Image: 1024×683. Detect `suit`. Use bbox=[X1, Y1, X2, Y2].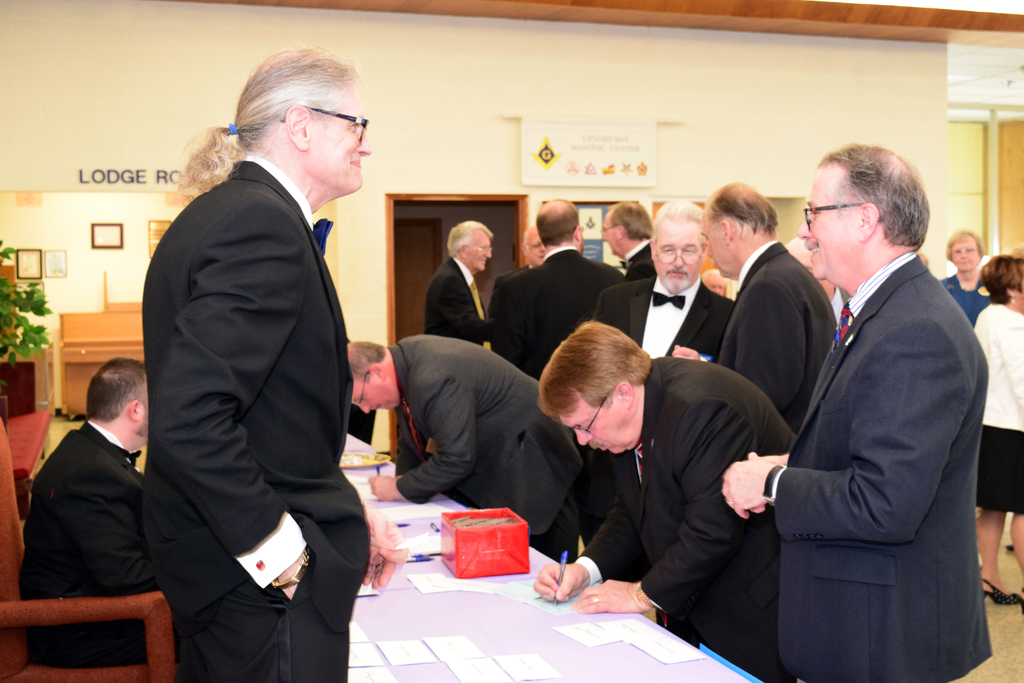
bbox=[424, 259, 495, 345].
